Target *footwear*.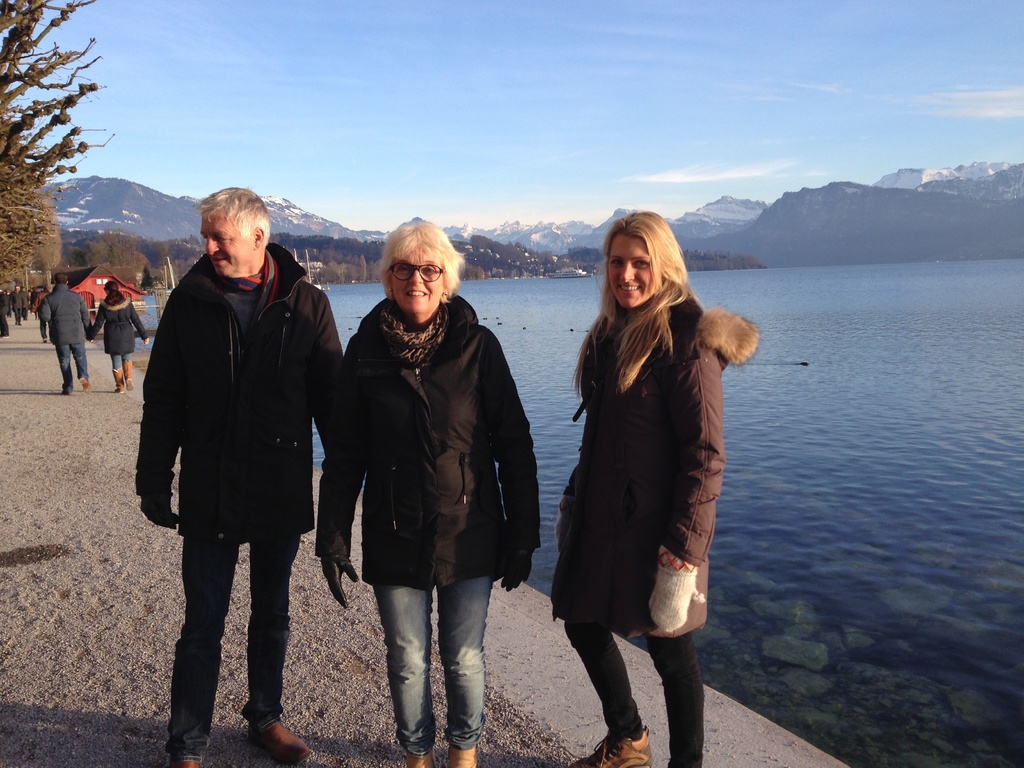
Target region: (571,723,652,767).
